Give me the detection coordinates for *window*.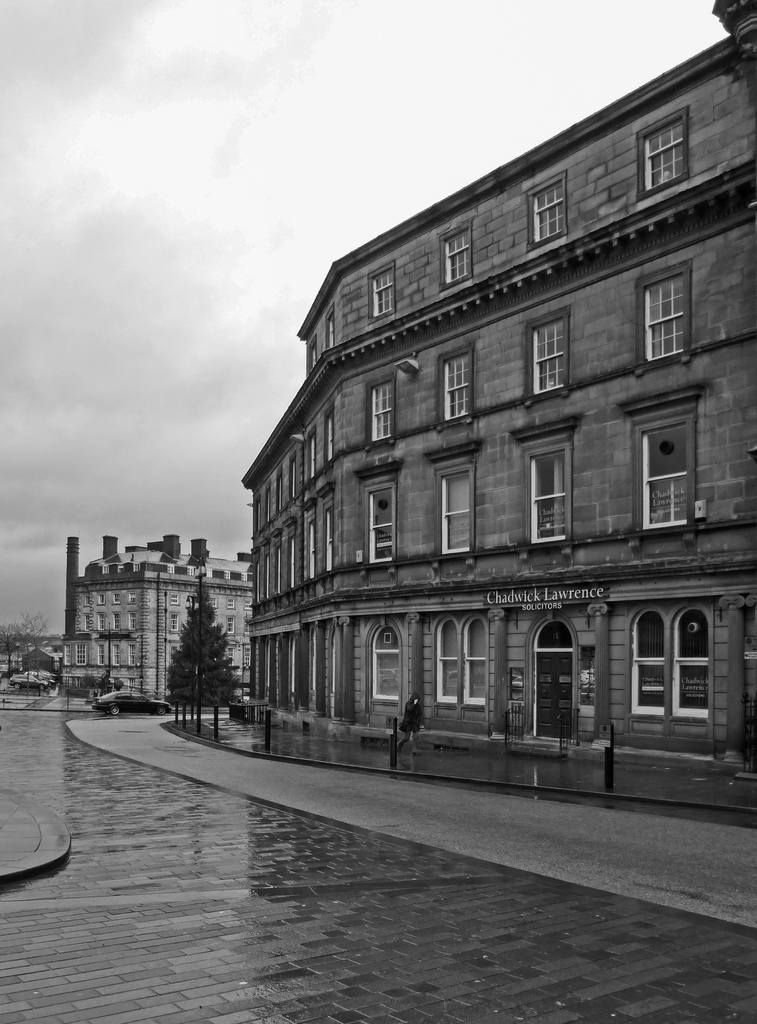
{"x1": 630, "y1": 609, "x2": 668, "y2": 717}.
